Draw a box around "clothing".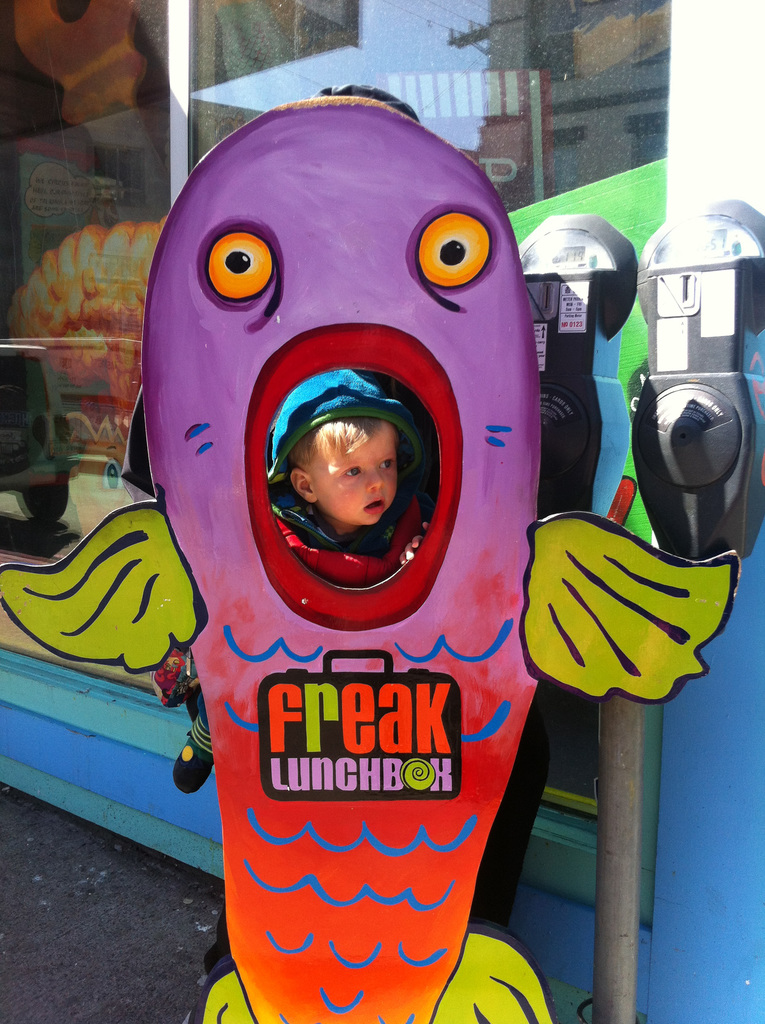
bbox=[263, 486, 416, 591].
